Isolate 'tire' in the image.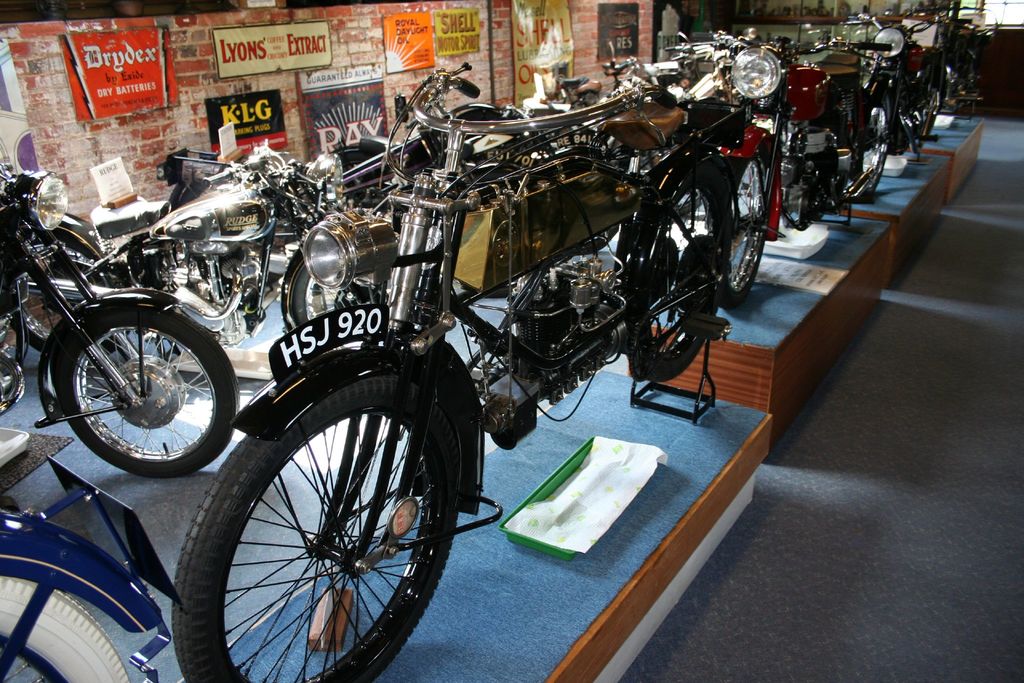
Isolated region: left=280, top=245, right=377, bottom=330.
